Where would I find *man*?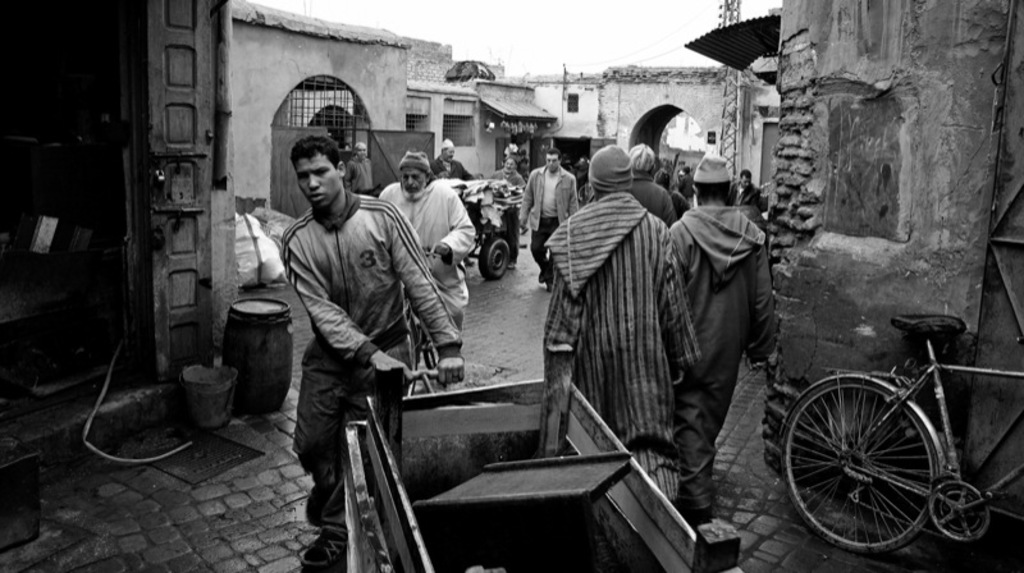
At x1=279 y1=133 x2=465 y2=572.
